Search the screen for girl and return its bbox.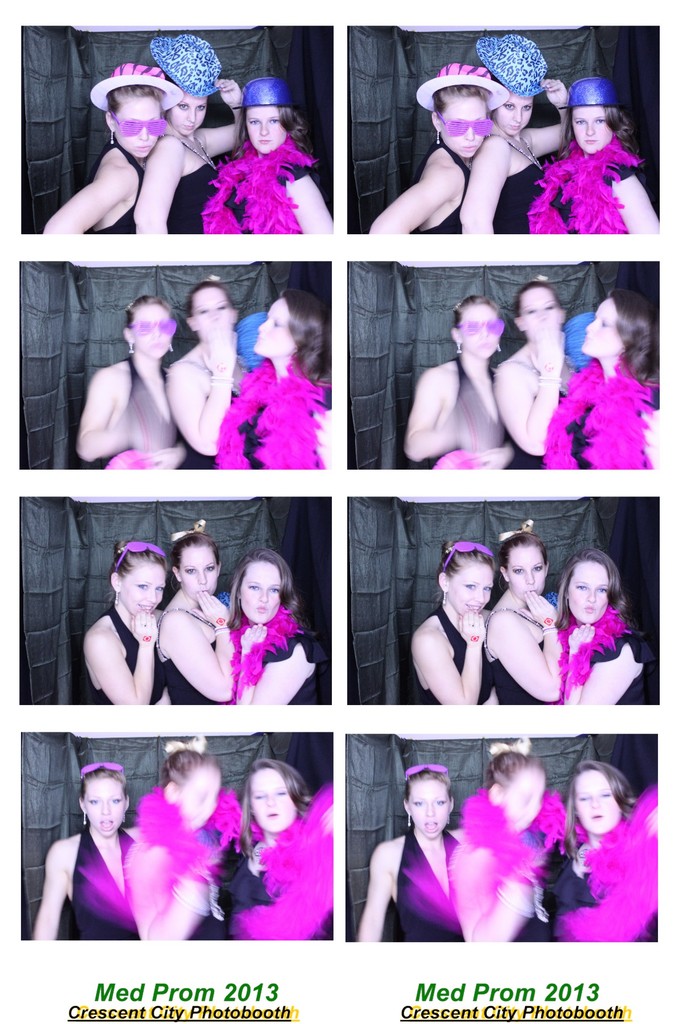
Found: x1=489, y1=535, x2=558, y2=708.
